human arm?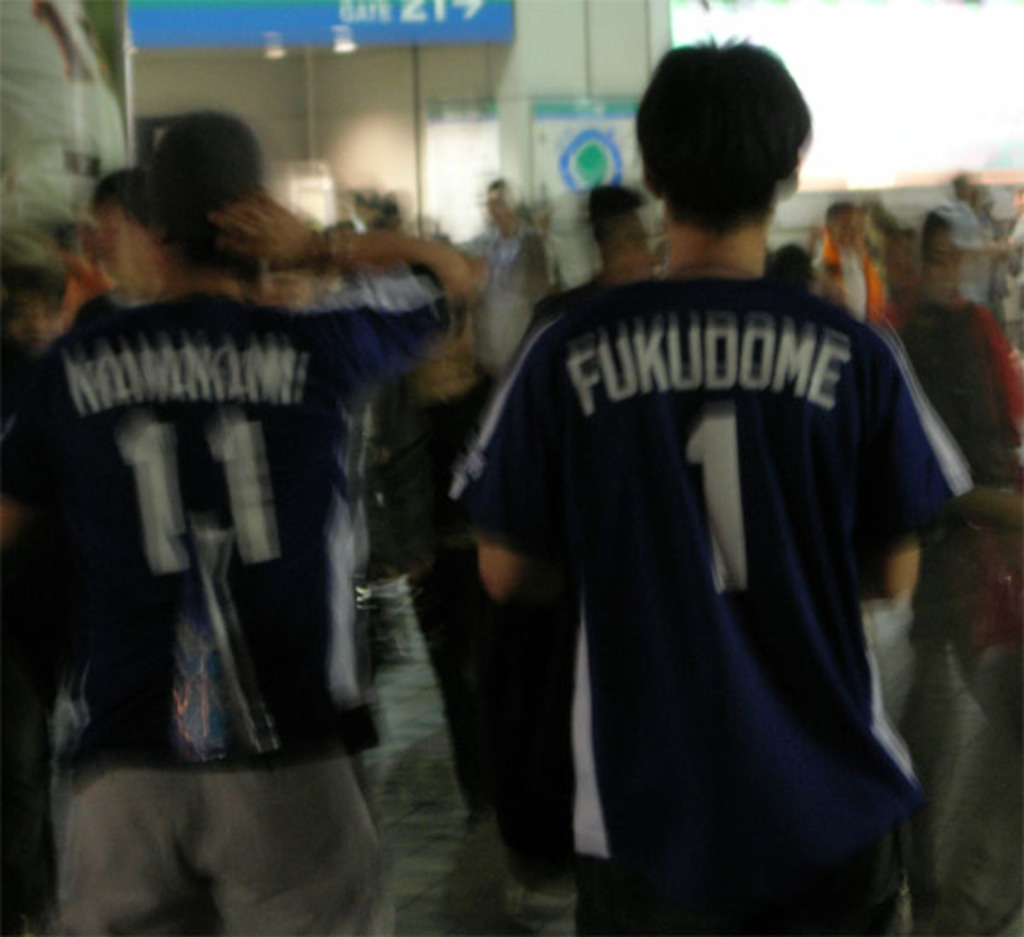
locate(440, 314, 570, 608)
